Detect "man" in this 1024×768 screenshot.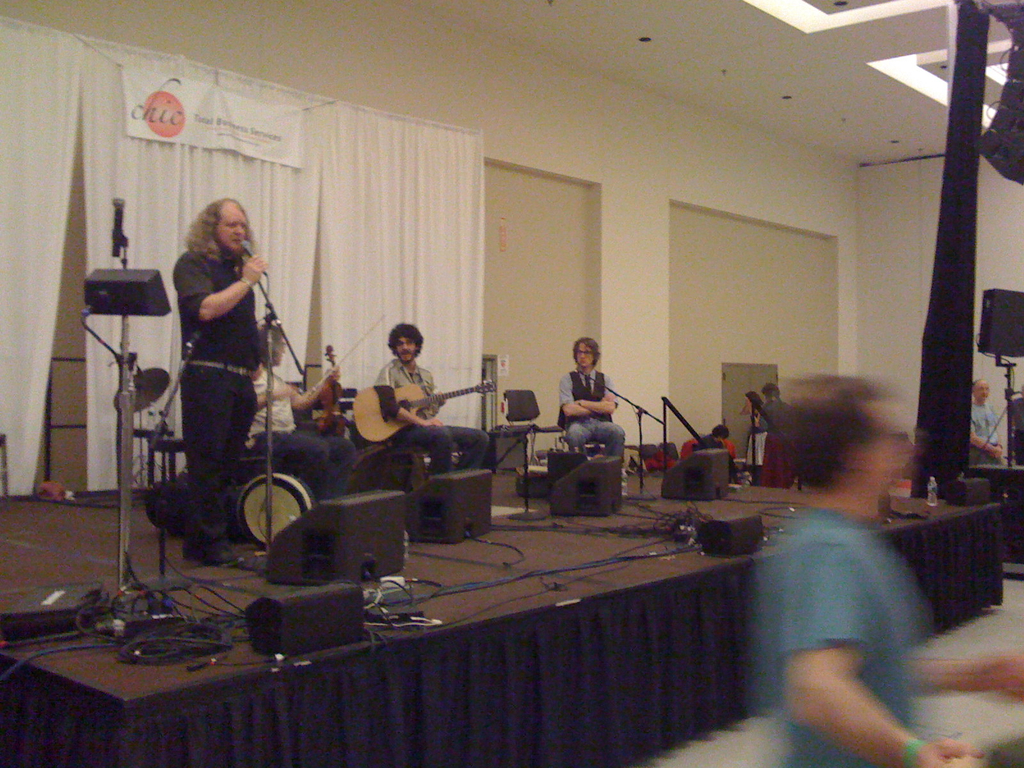
Detection: box=[742, 373, 1023, 767].
